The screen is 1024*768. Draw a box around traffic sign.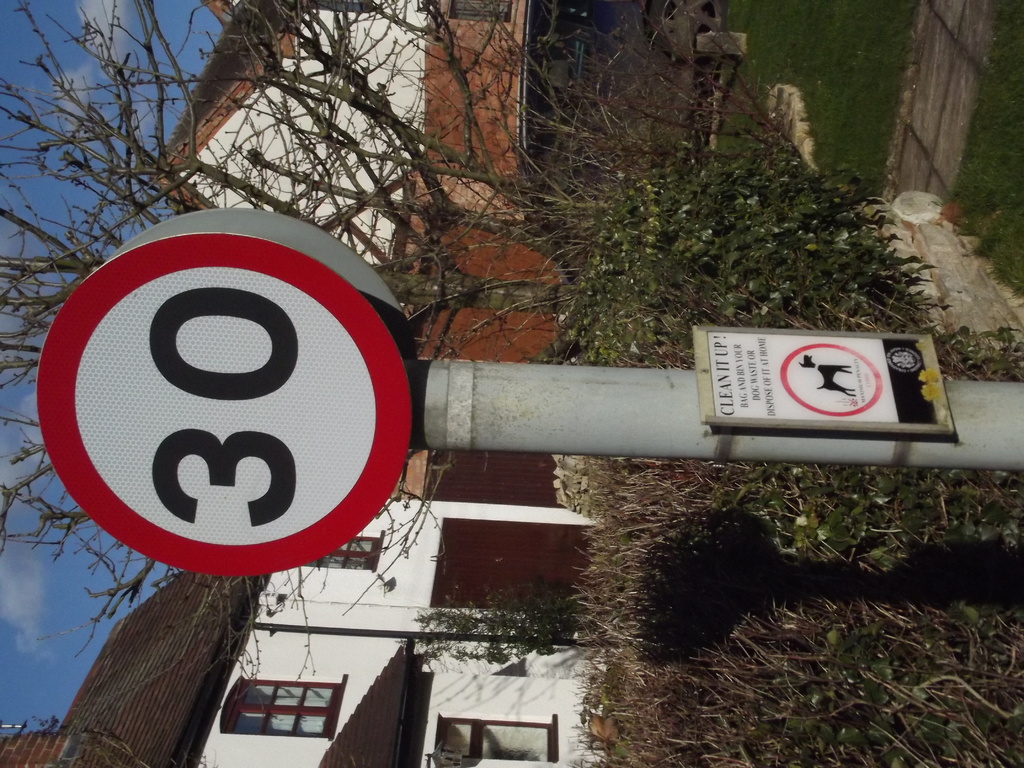
box(692, 331, 954, 446).
